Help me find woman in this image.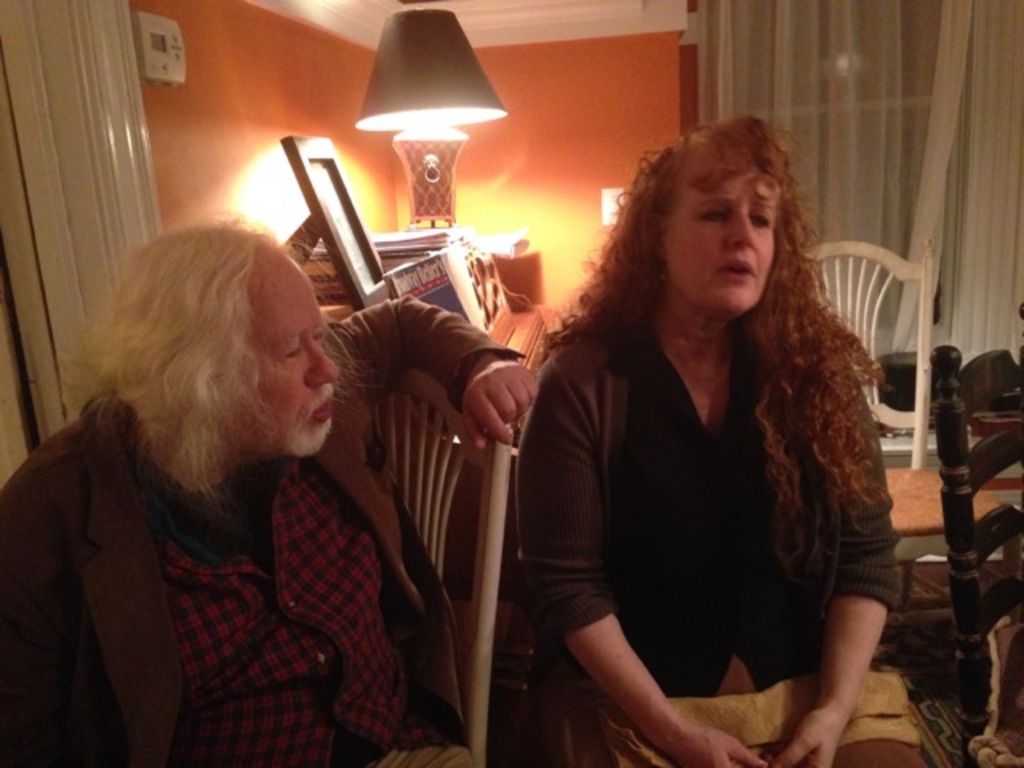
Found it: box=[538, 110, 904, 767].
